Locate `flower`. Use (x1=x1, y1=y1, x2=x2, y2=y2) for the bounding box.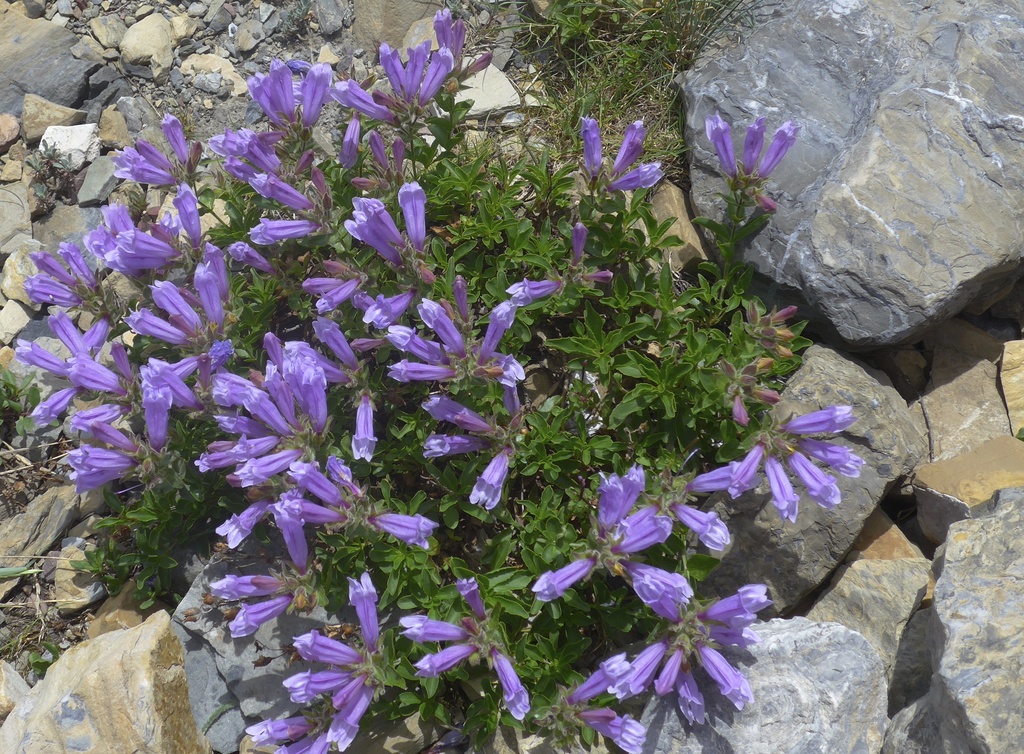
(x1=528, y1=550, x2=598, y2=608).
